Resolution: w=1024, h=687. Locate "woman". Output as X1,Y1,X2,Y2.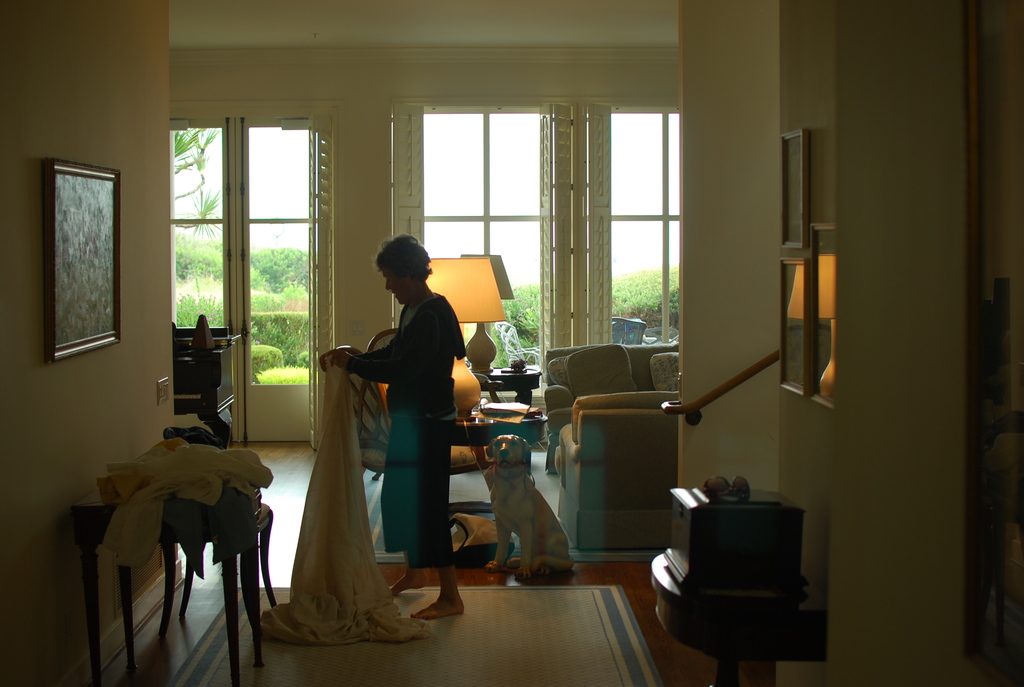
339,224,469,638.
